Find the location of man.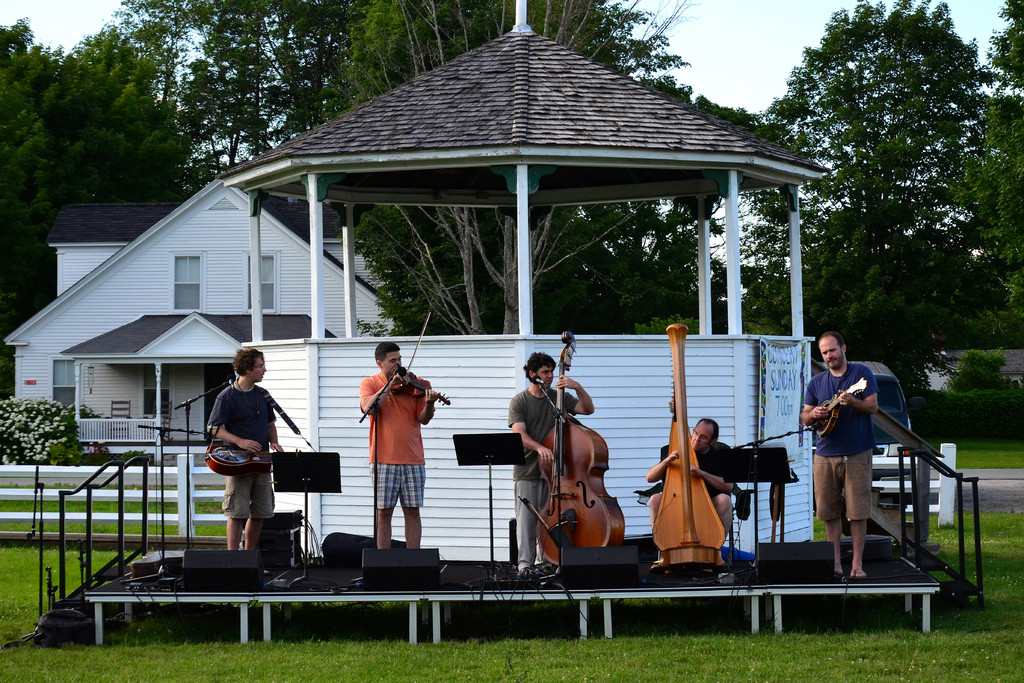
Location: l=356, t=341, r=436, b=548.
